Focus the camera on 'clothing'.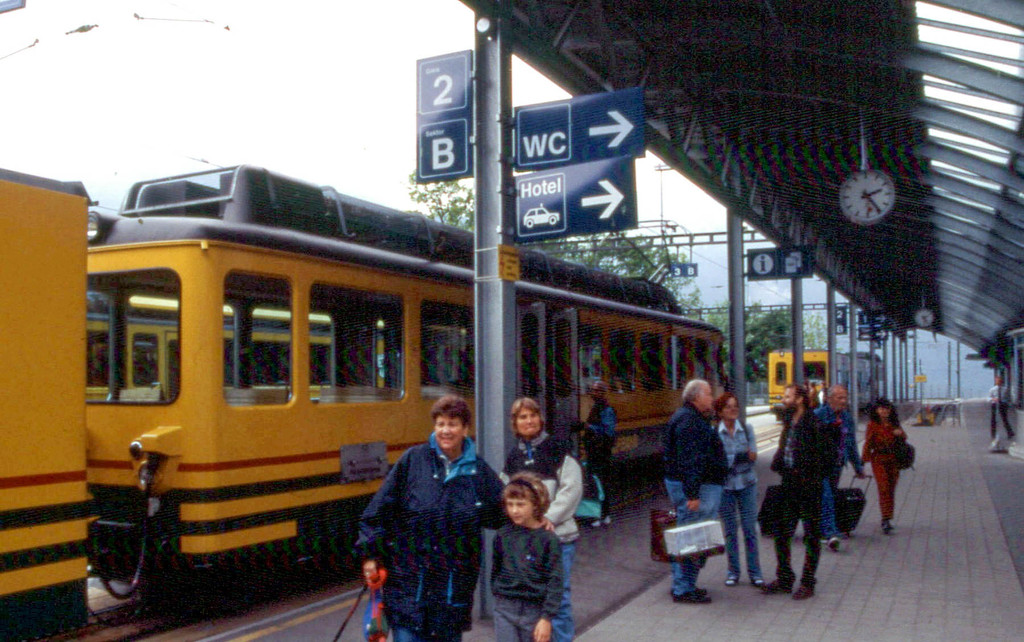
Focus region: 990 385 1014 456.
